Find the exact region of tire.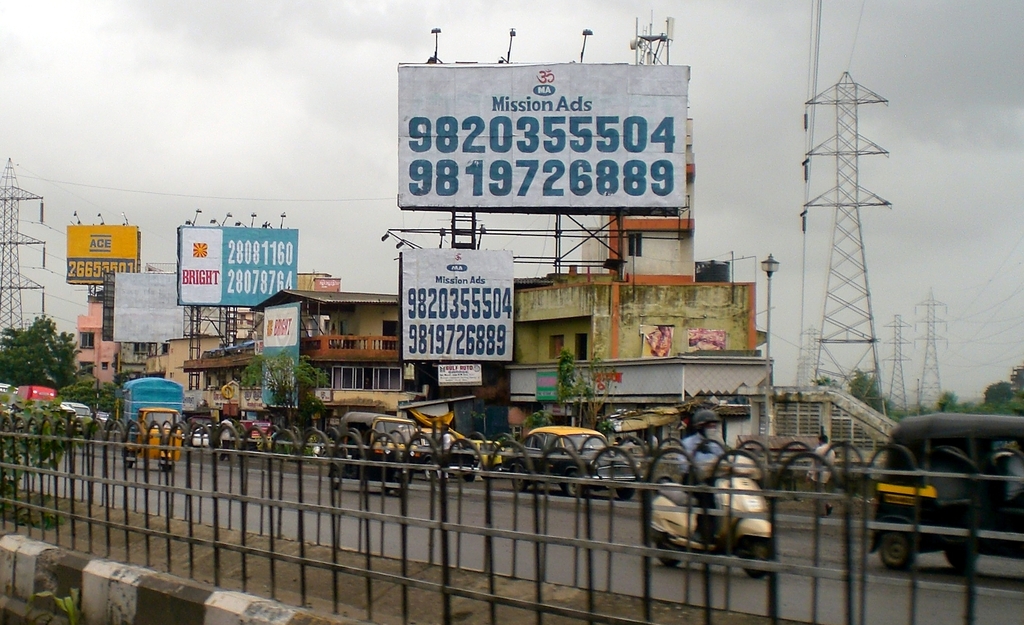
Exact region: (x1=943, y1=548, x2=978, y2=569).
